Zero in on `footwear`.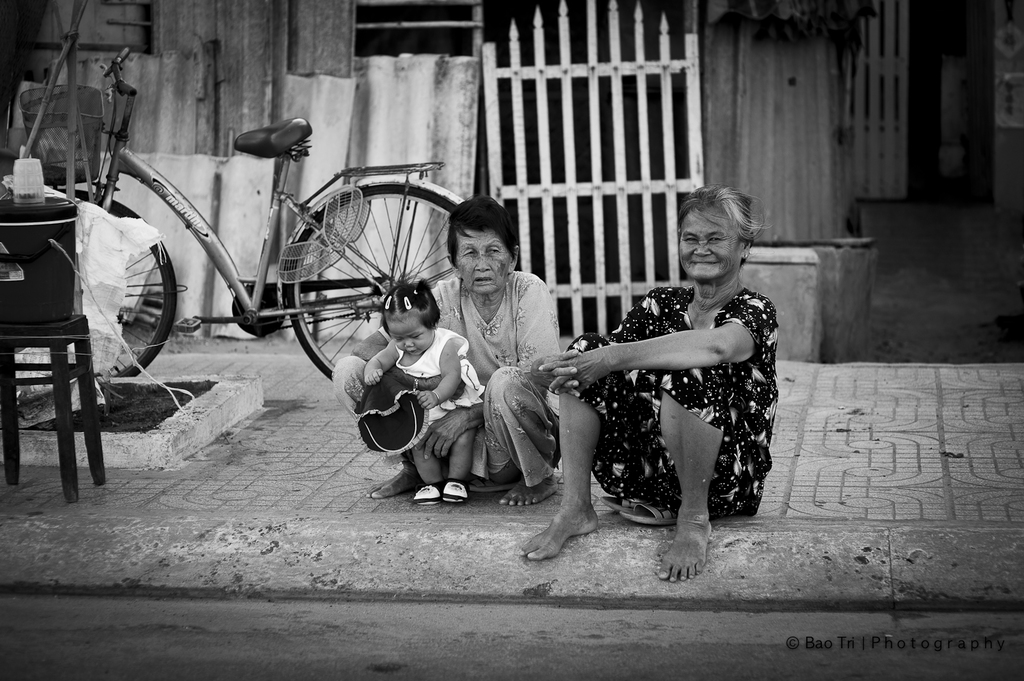
Zeroed in: (619, 506, 682, 529).
